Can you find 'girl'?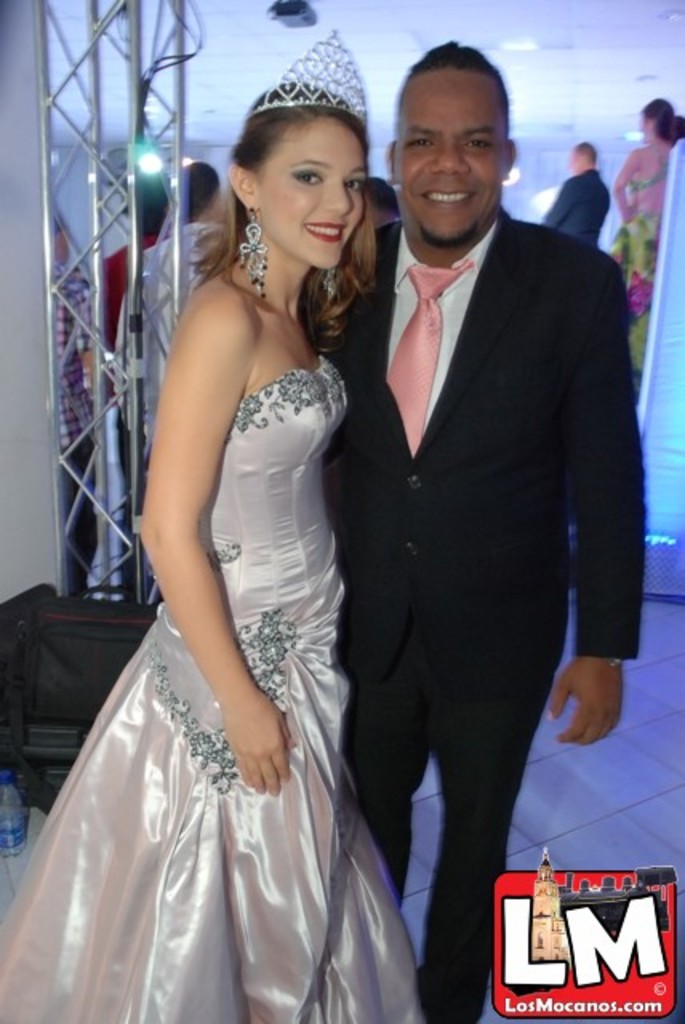
Yes, bounding box: [602,96,683,392].
